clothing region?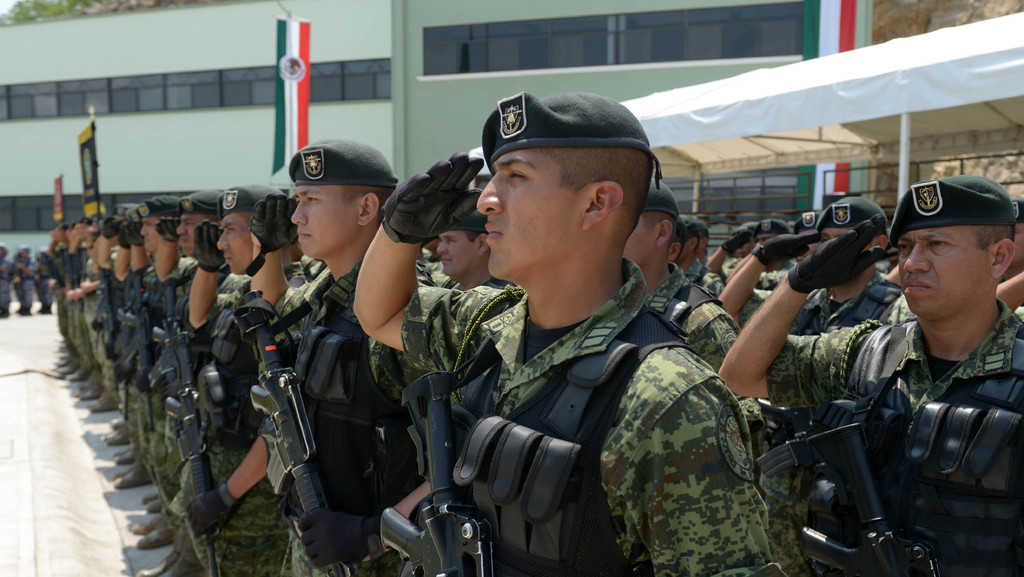
BBox(170, 257, 204, 567)
